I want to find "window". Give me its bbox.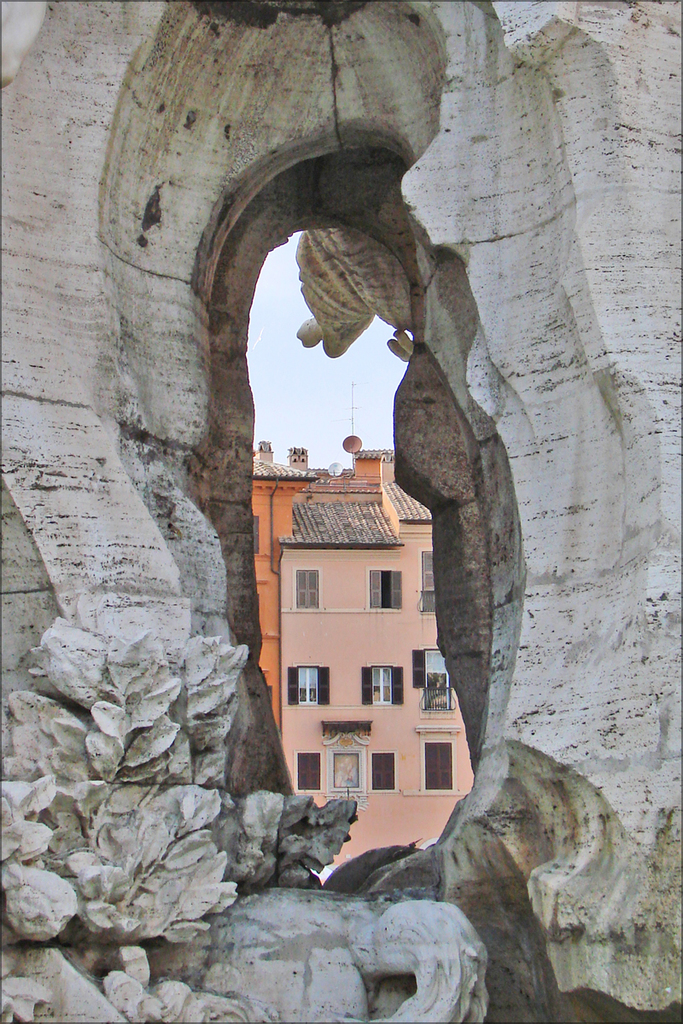
bbox(408, 647, 459, 714).
